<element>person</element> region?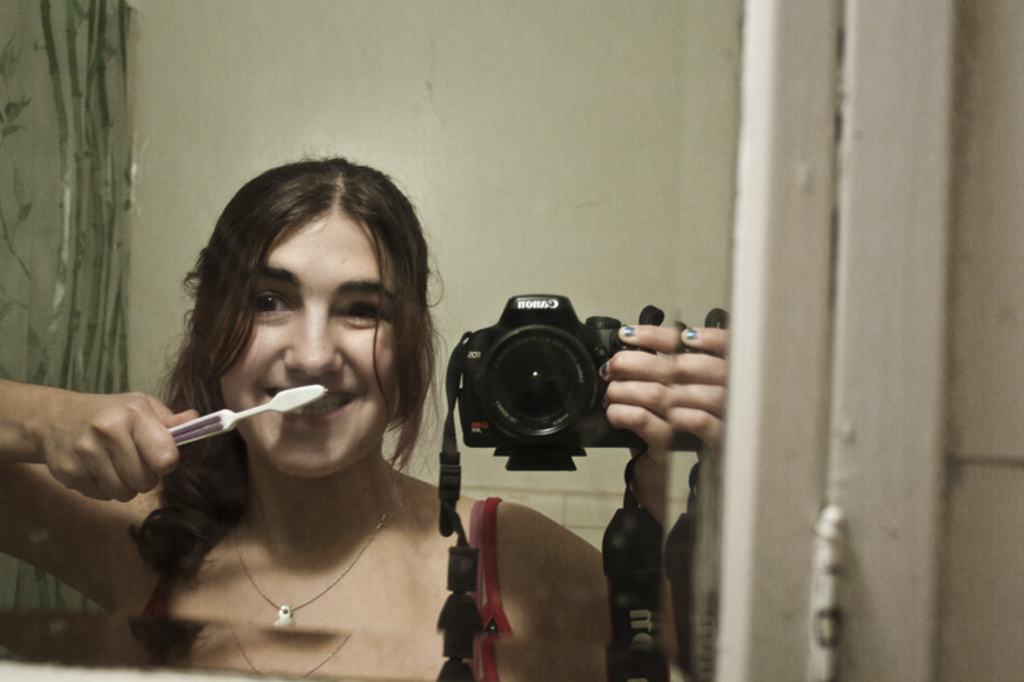
box=[0, 163, 730, 681]
